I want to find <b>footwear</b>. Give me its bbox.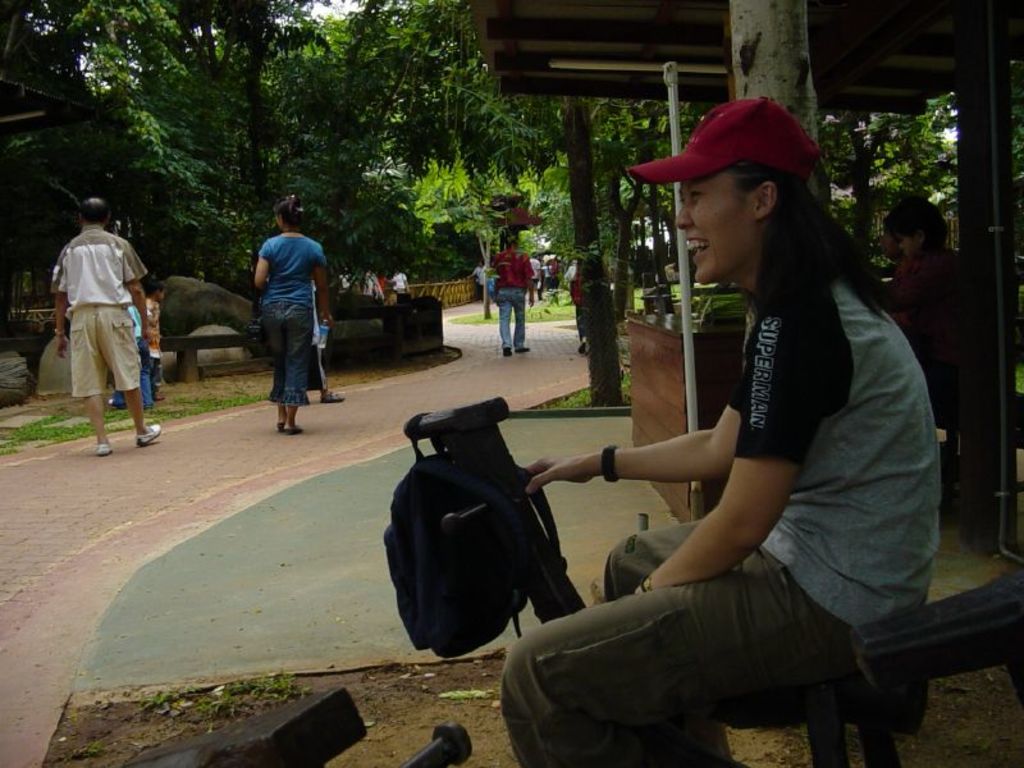
region(134, 424, 163, 444).
